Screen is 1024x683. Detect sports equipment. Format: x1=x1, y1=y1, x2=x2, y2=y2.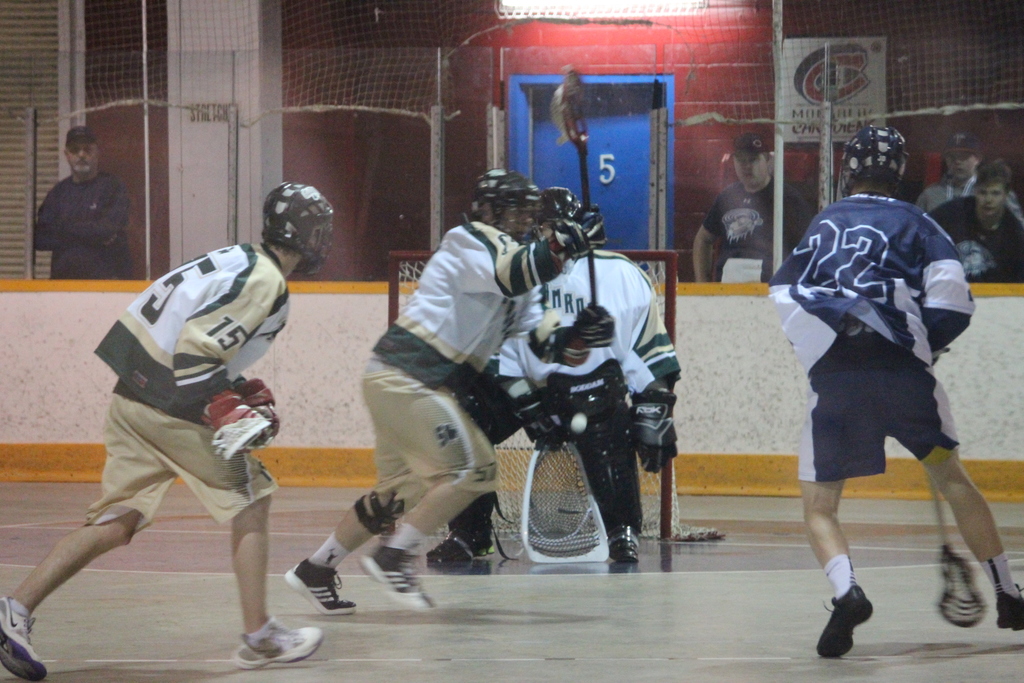
x1=263, y1=184, x2=336, y2=276.
